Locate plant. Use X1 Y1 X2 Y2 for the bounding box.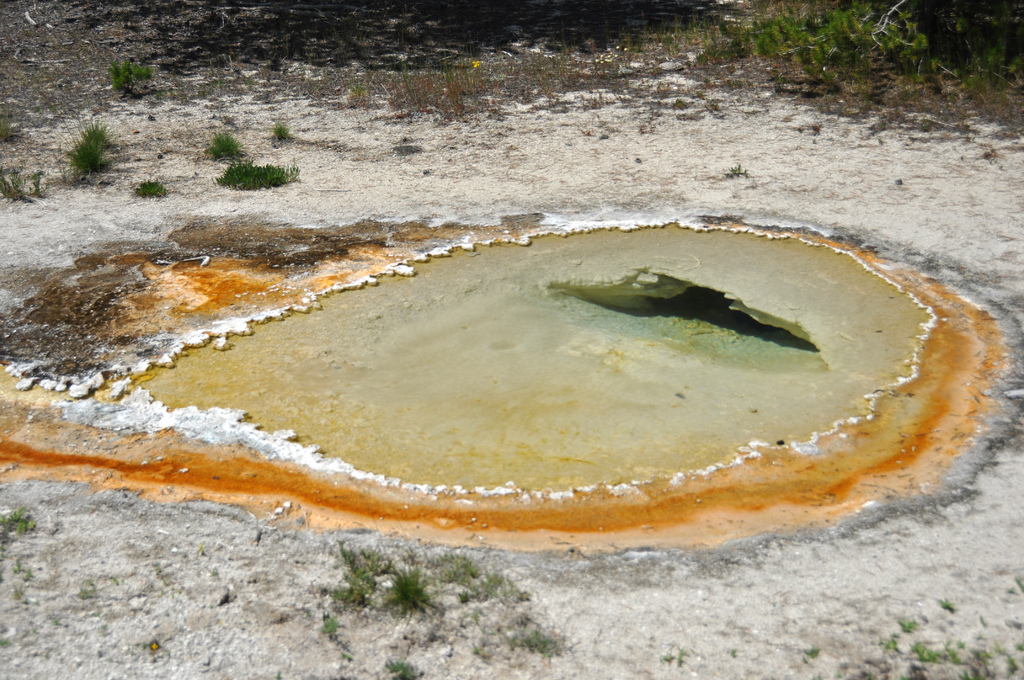
106 61 155 90.
